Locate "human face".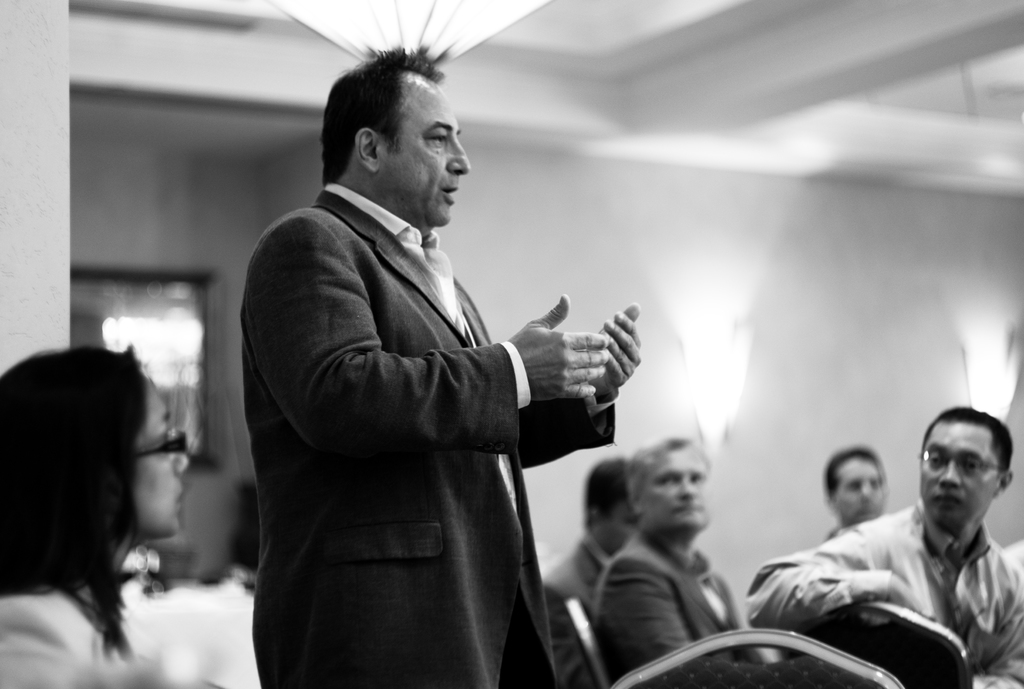
Bounding box: BBox(609, 501, 643, 555).
